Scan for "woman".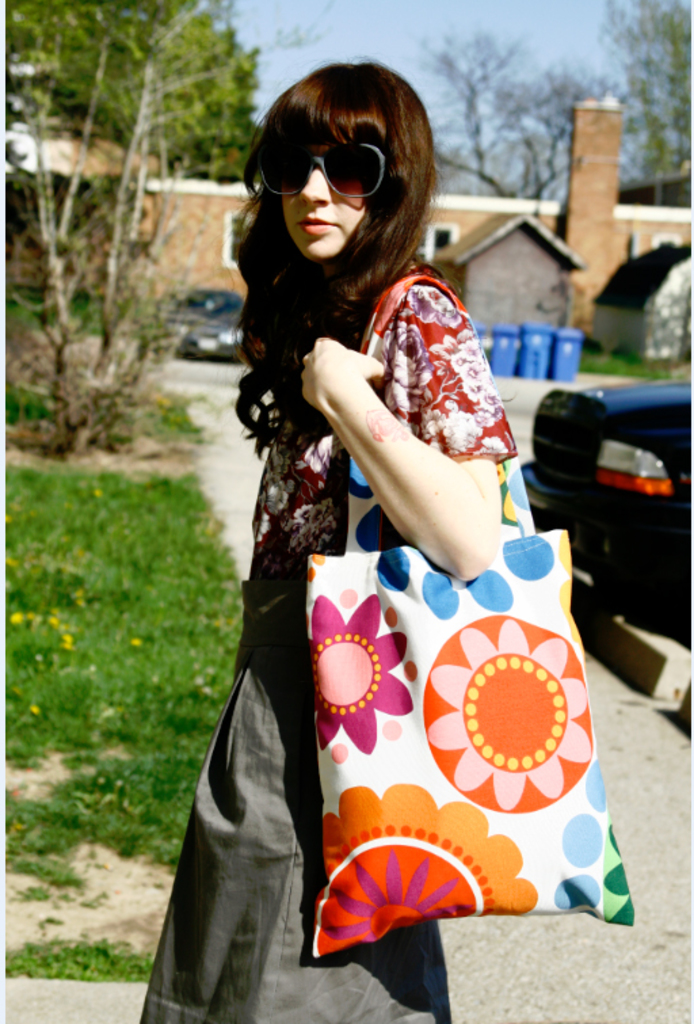
Scan result: (left=169, top=77, right=605, bottom=990).
